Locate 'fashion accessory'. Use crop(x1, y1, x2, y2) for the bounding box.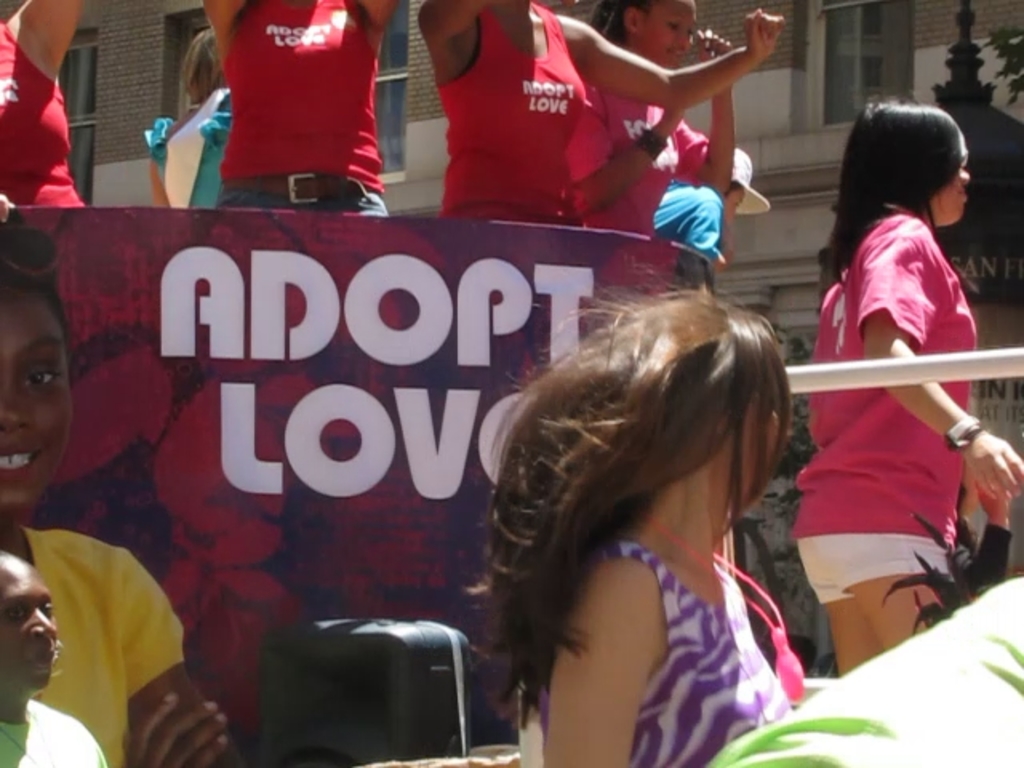
crop(733, 144, 773, 214).
